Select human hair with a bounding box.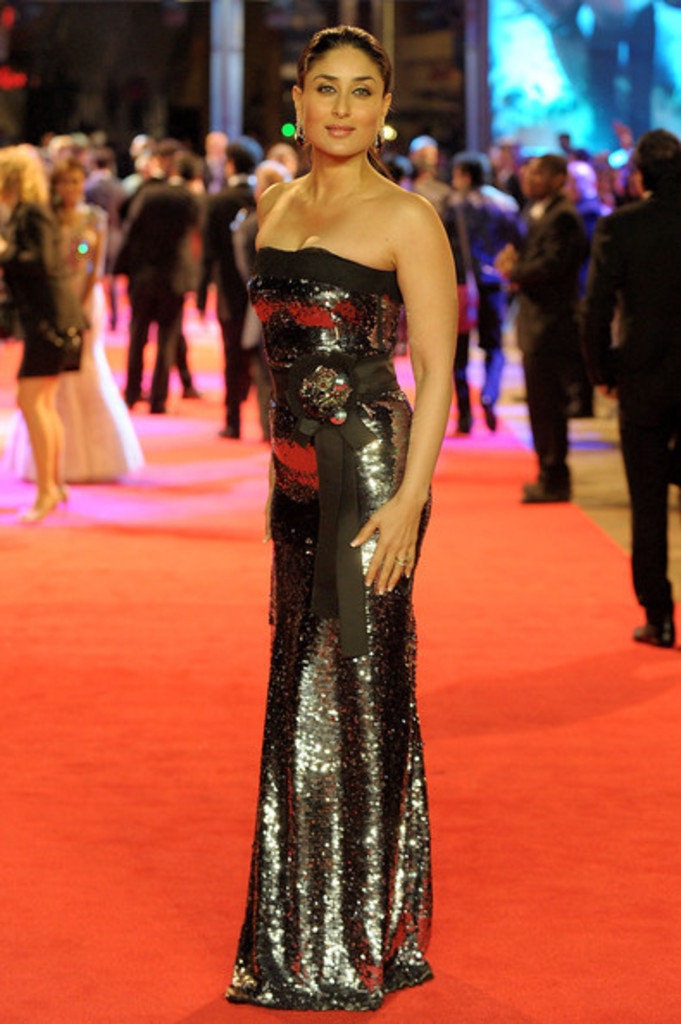
box(152, 136, 184, 167).
